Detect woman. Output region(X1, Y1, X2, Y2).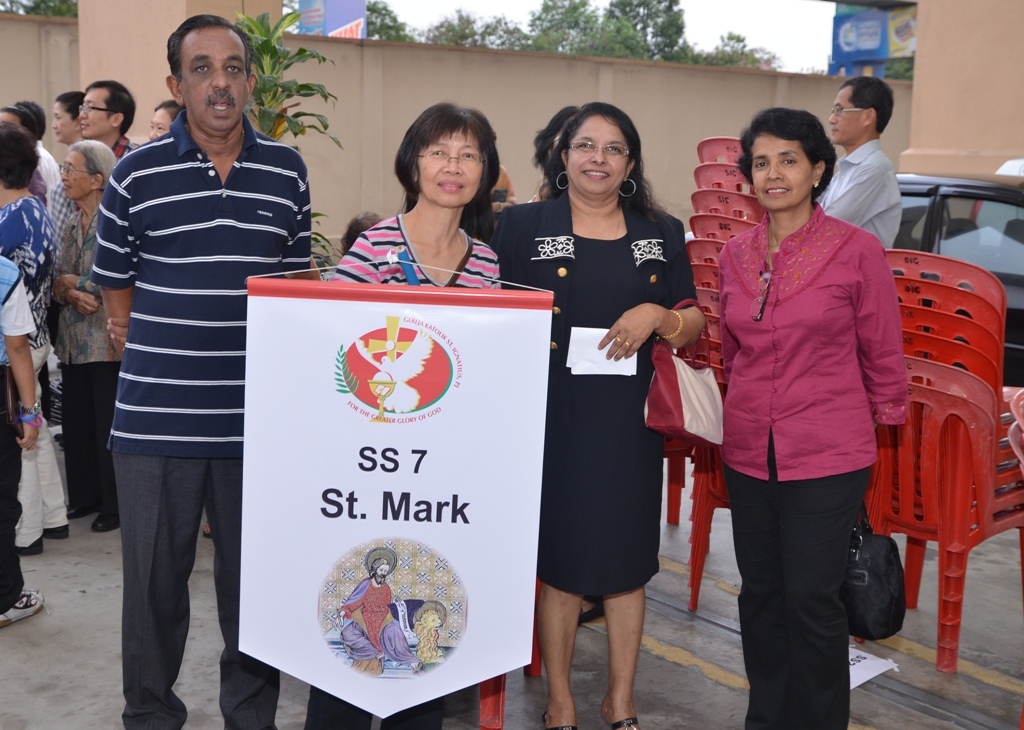
region(524, 124, 691, 696).
